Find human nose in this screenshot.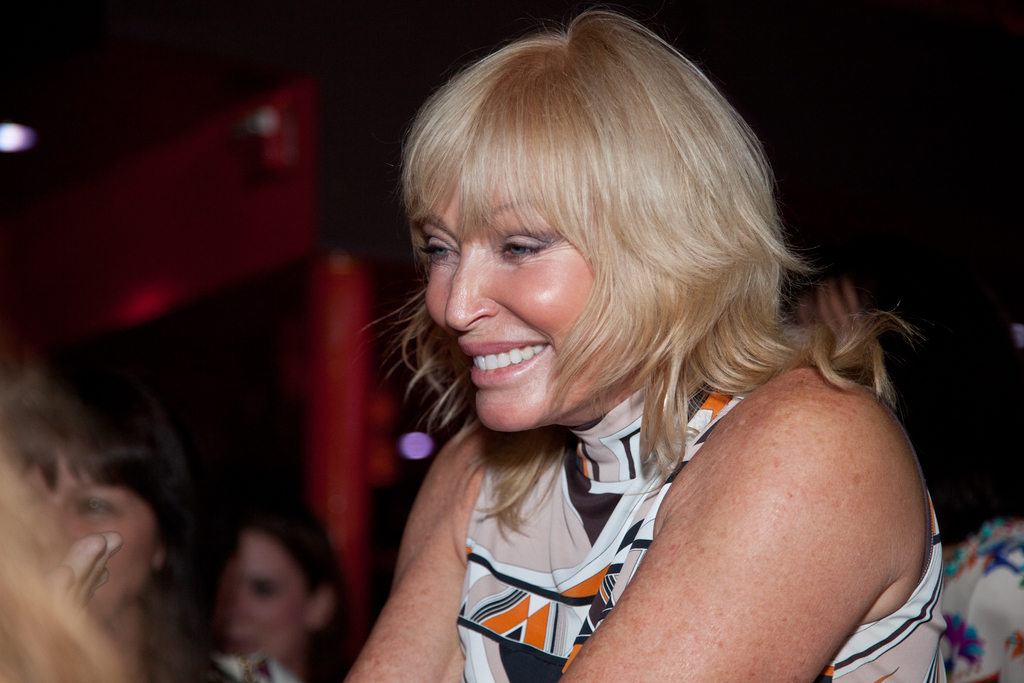
The bounding box for human nose is [442, 247, 507, 335].
